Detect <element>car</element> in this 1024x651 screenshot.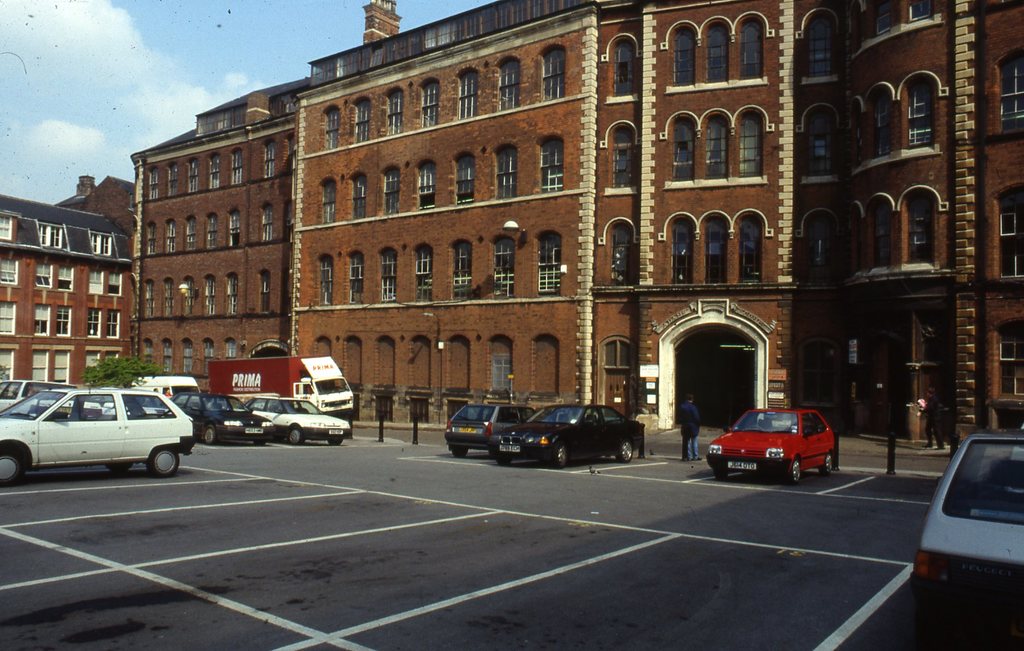
Detection: detection(912, 436, 1023, 650).
